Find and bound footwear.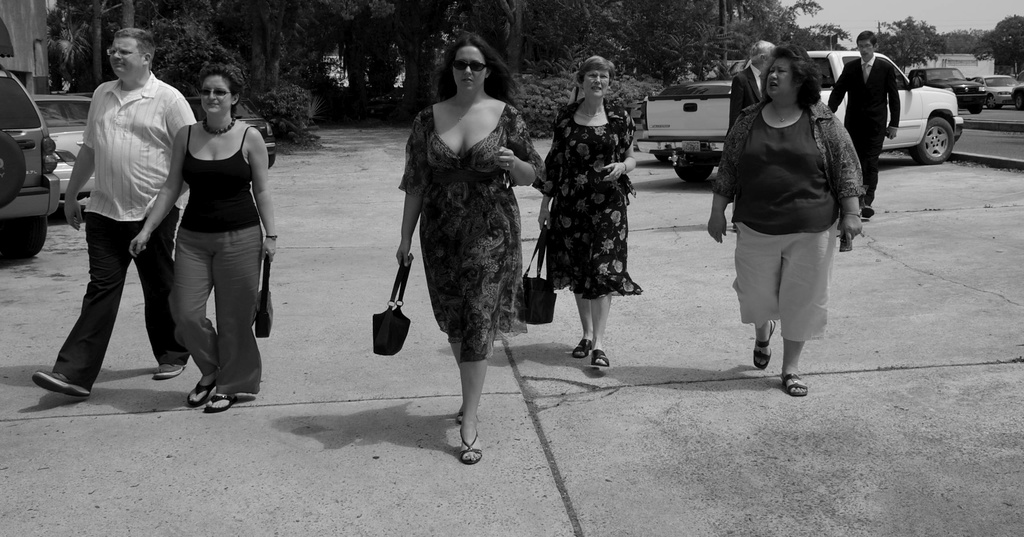
Bound: box=[457, 424, 484, 465].
